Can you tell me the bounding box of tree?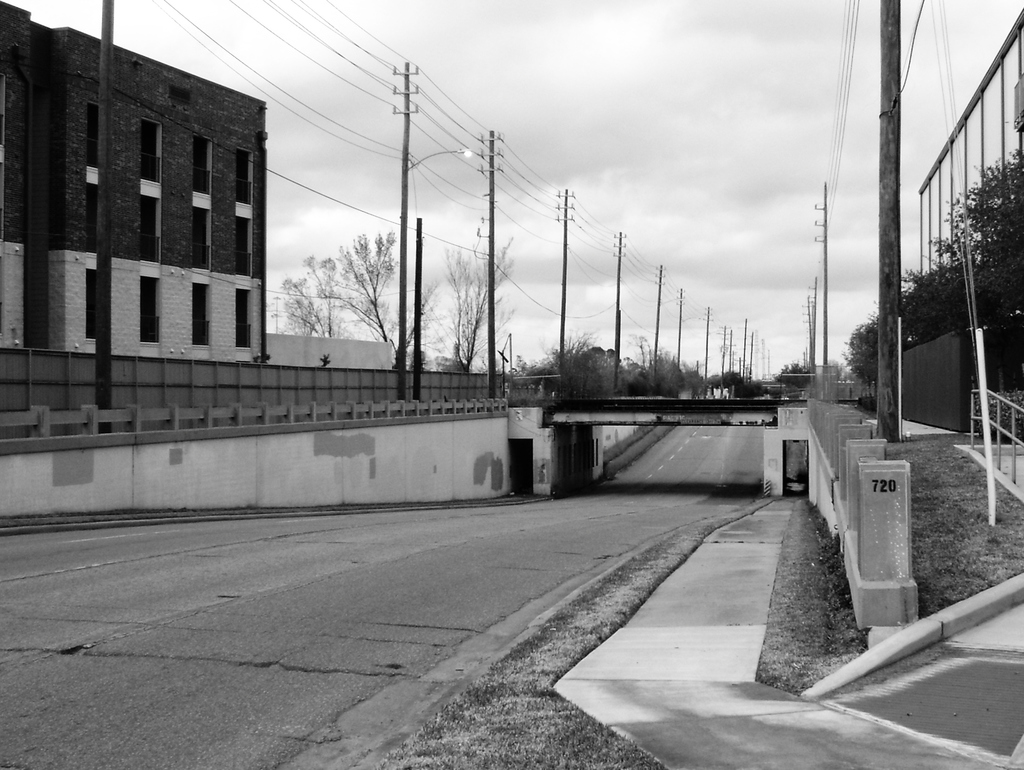
l=706, t=368, r=744, b=395.
